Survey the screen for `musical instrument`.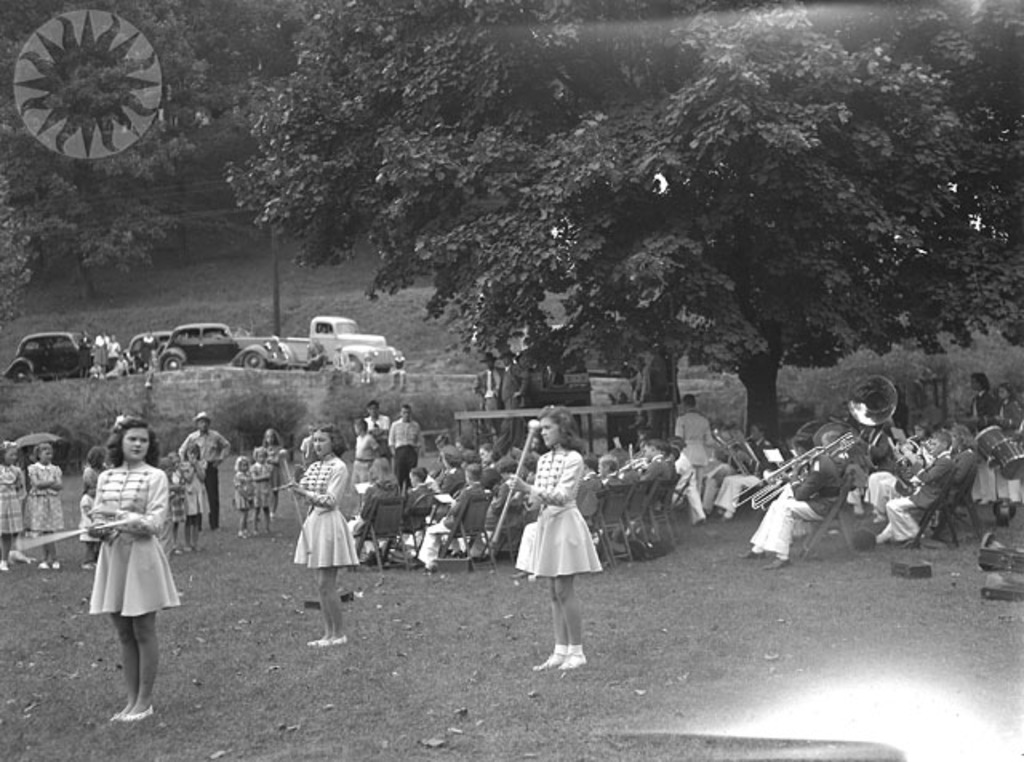
Survey found: <bbox>0, 504, 147, 562</bbox>.
